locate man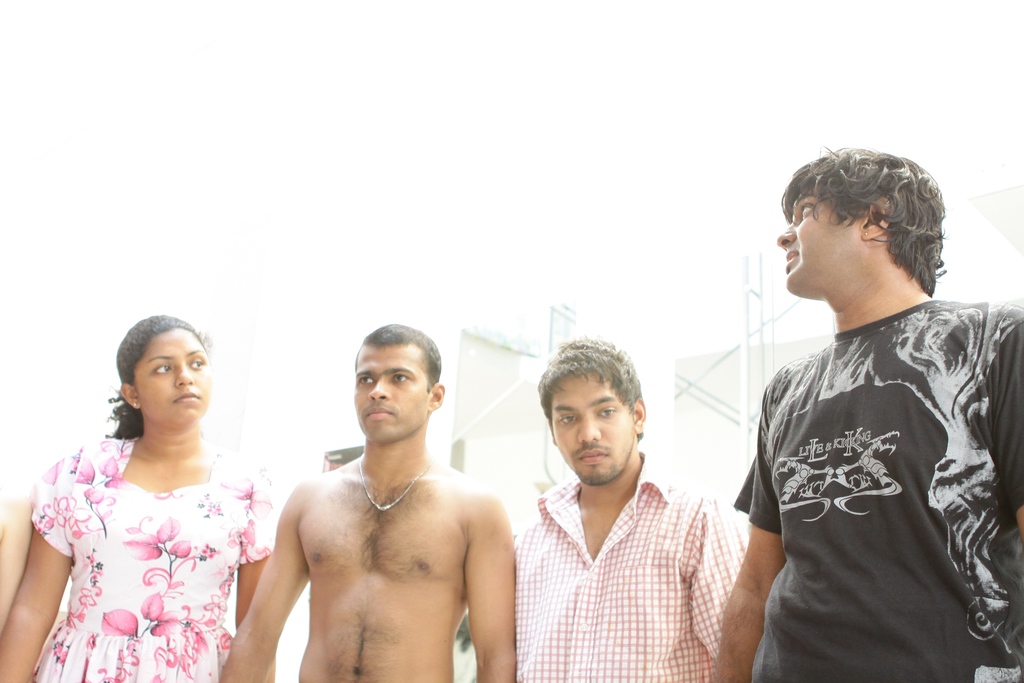
229,331,522,682
